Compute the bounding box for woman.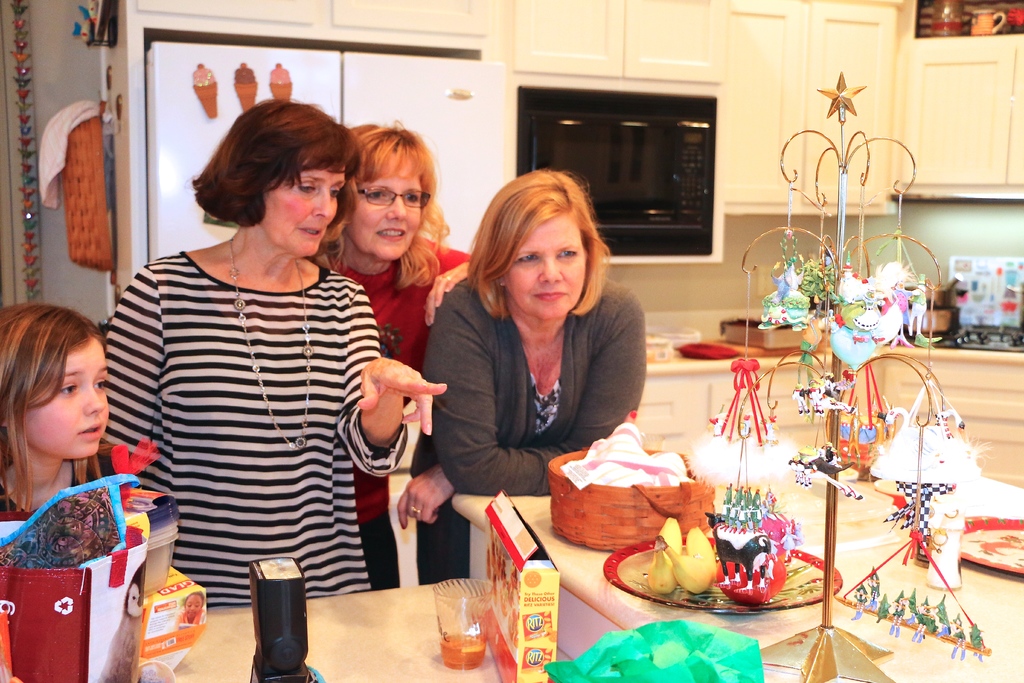
rect(101, 72, 401, 638).
